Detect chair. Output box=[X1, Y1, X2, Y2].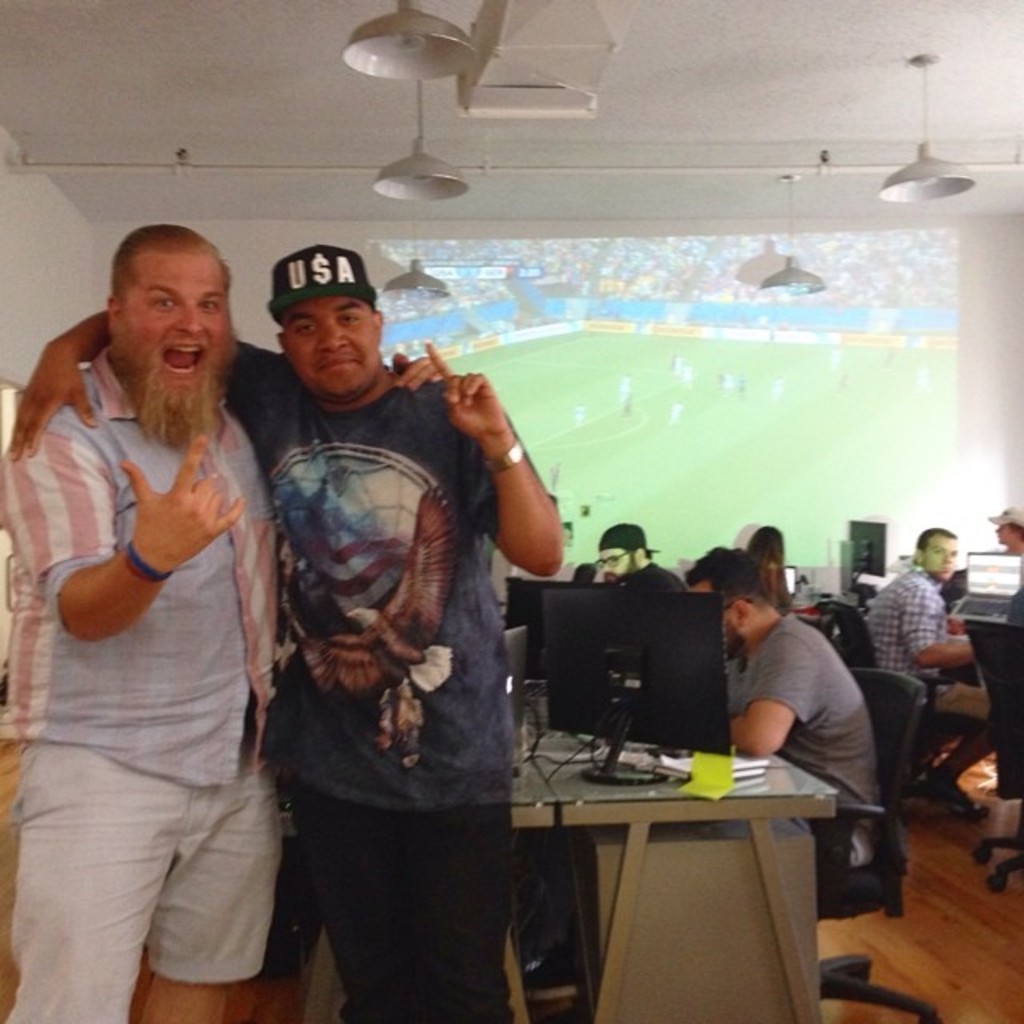
box=[963, 614, 1022, 894].
